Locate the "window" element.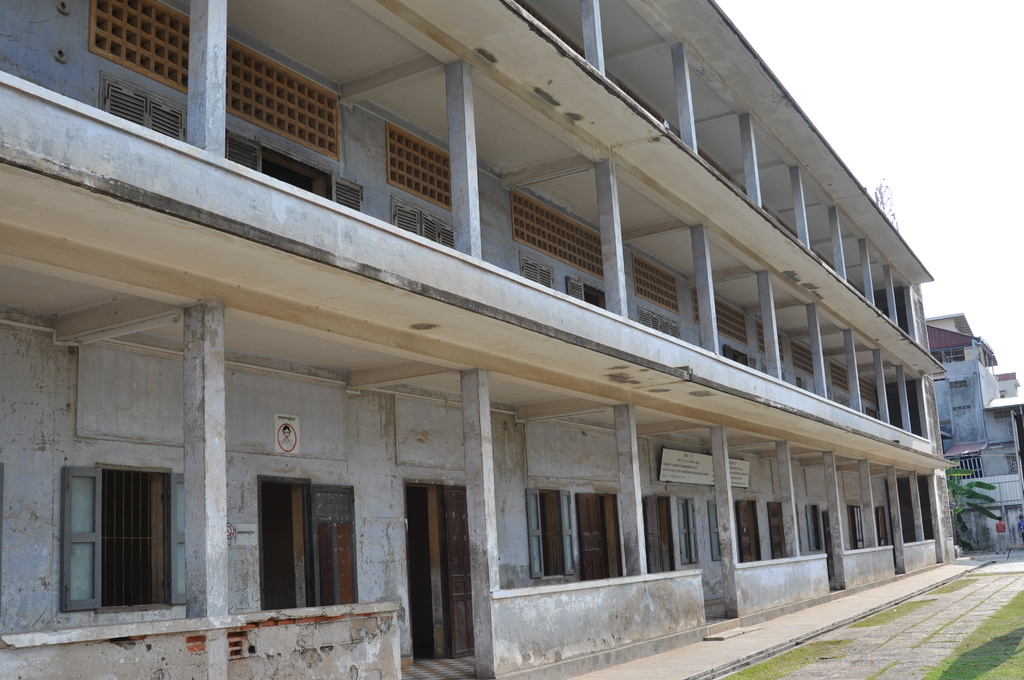
Element bbox: left=826, top=350, right=851, bottom=388.
